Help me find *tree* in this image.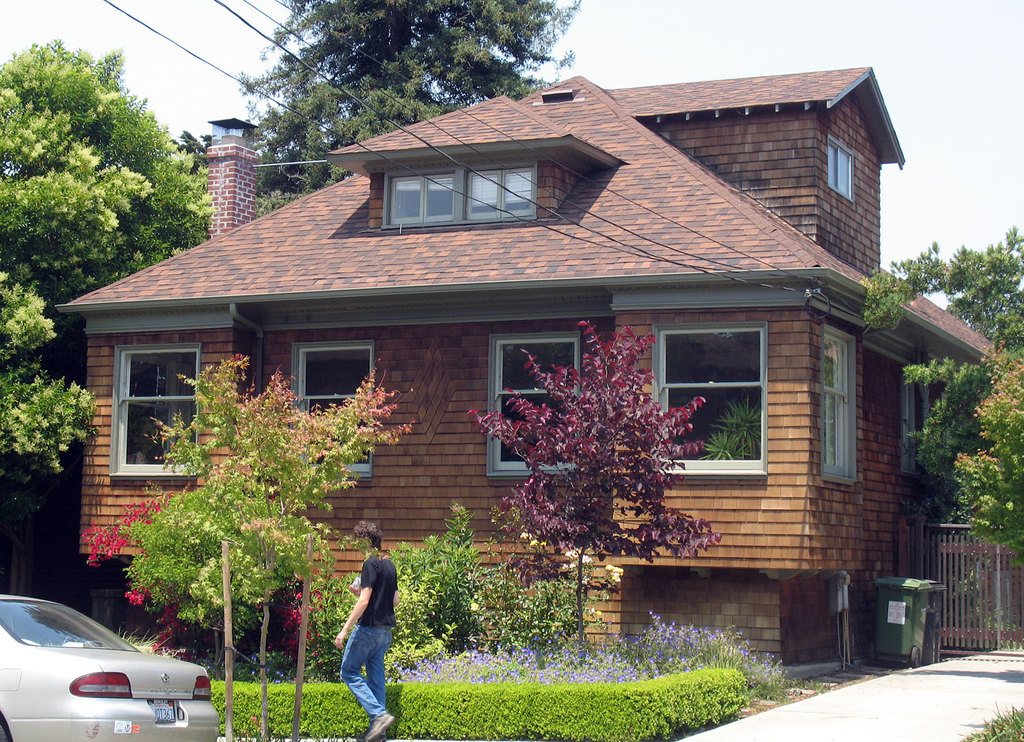
Found it: {"x1": 228, "y1": 0, "x2": 574, "y2": 211}.
